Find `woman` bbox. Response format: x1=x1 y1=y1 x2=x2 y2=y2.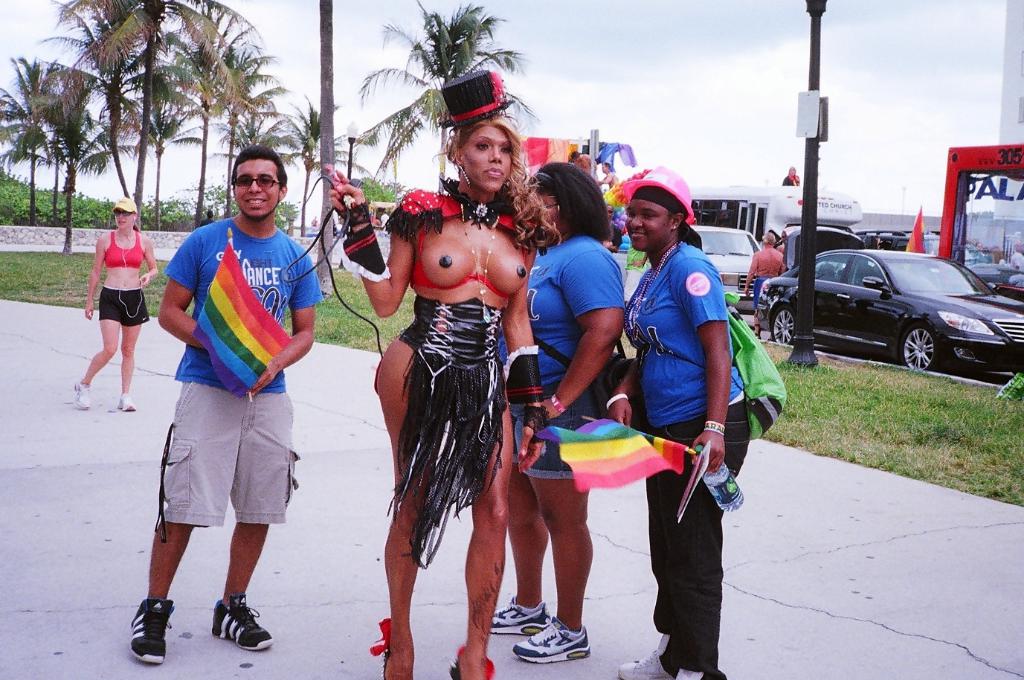
x1=324 y1=72 x2=546 y2=679.
